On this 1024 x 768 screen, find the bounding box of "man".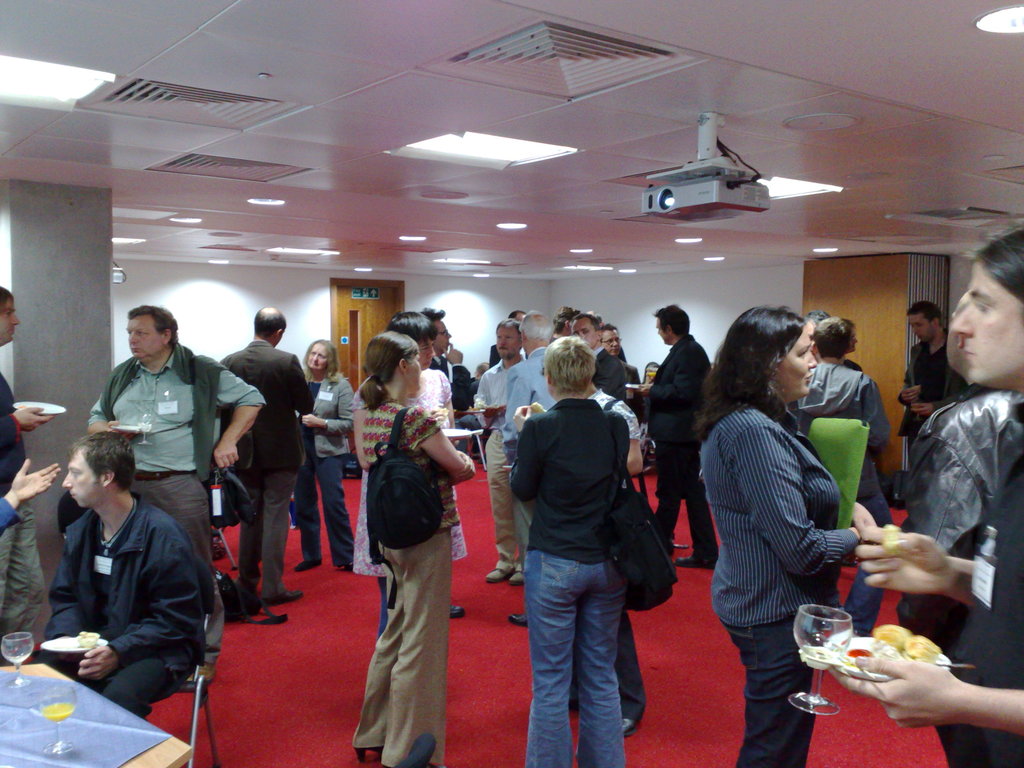
Bounding box: 897,304,969,458.
